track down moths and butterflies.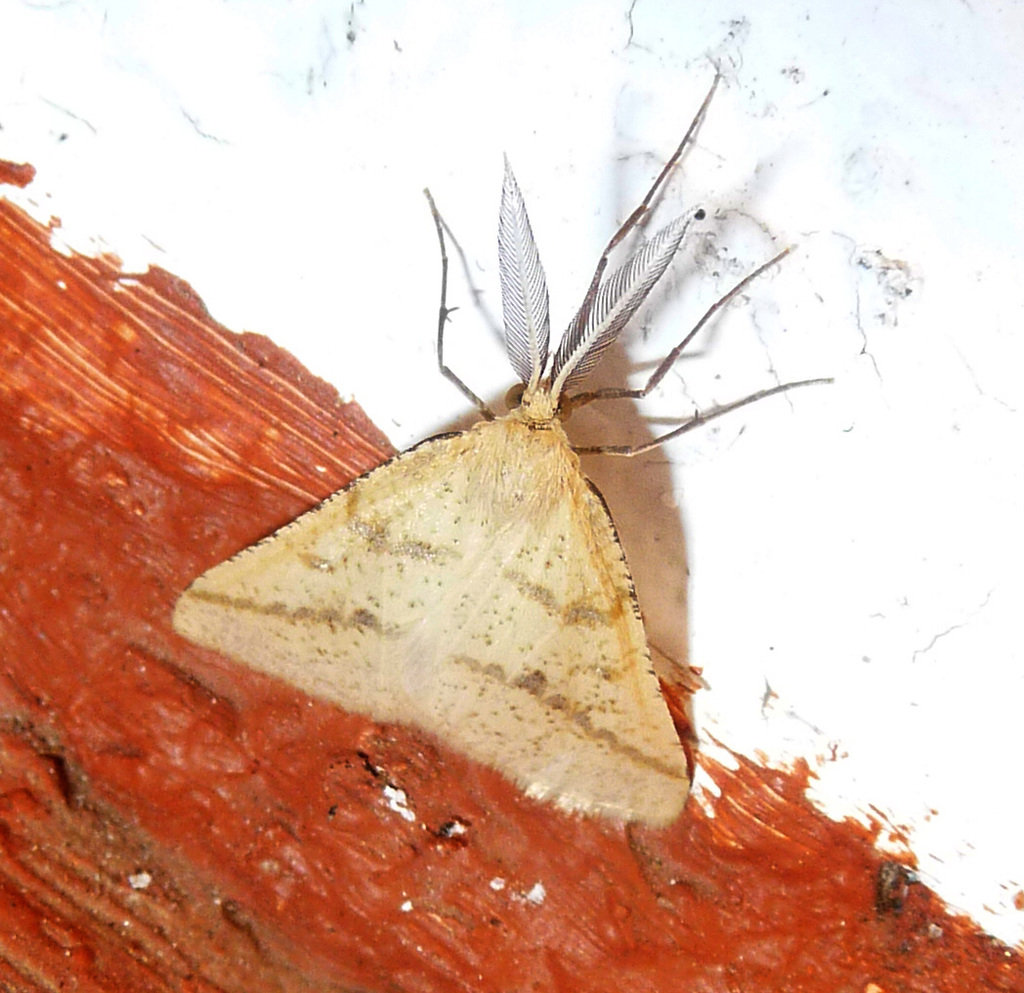
Tracked to {"left": 173, "top": 55, "right": 838, "bottom": 832}.
